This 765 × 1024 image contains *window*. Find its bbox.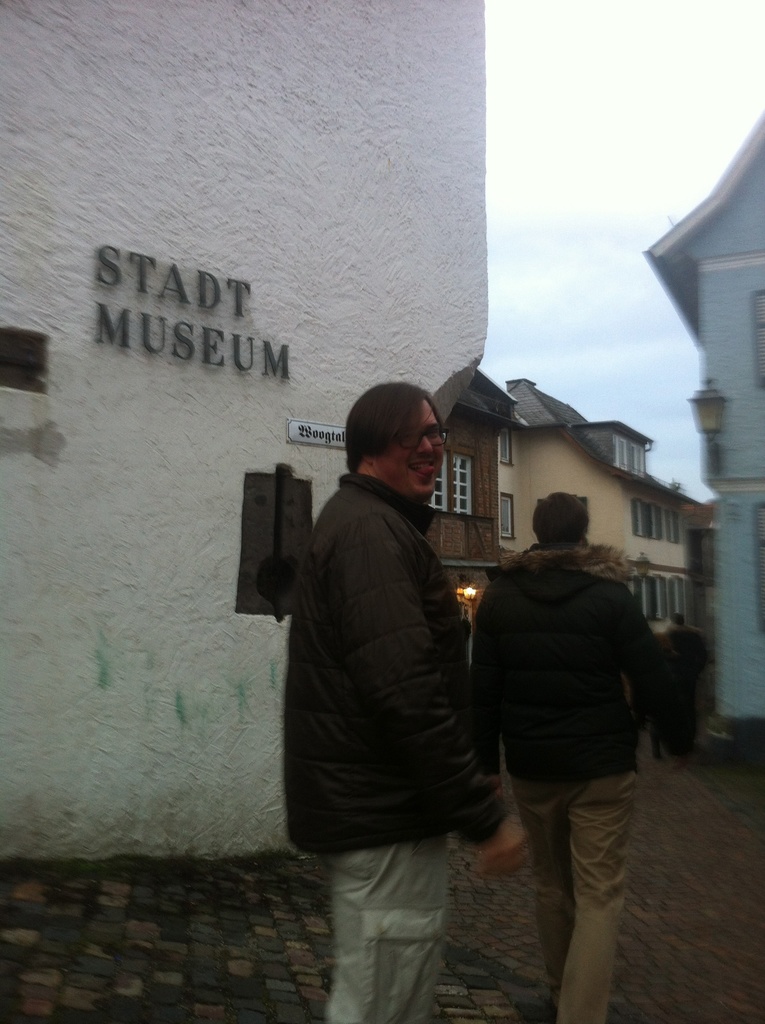
x1=618 y1=435 x2=644 y2=478.
